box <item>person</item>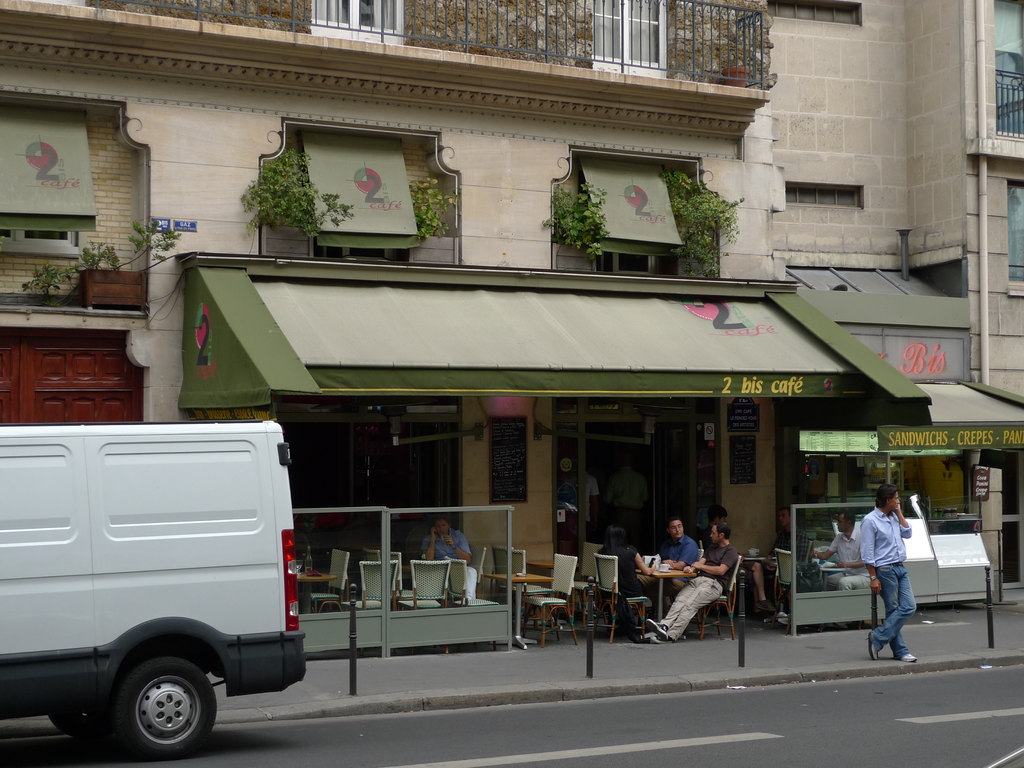
select_region(592, 524, 657, 613)
